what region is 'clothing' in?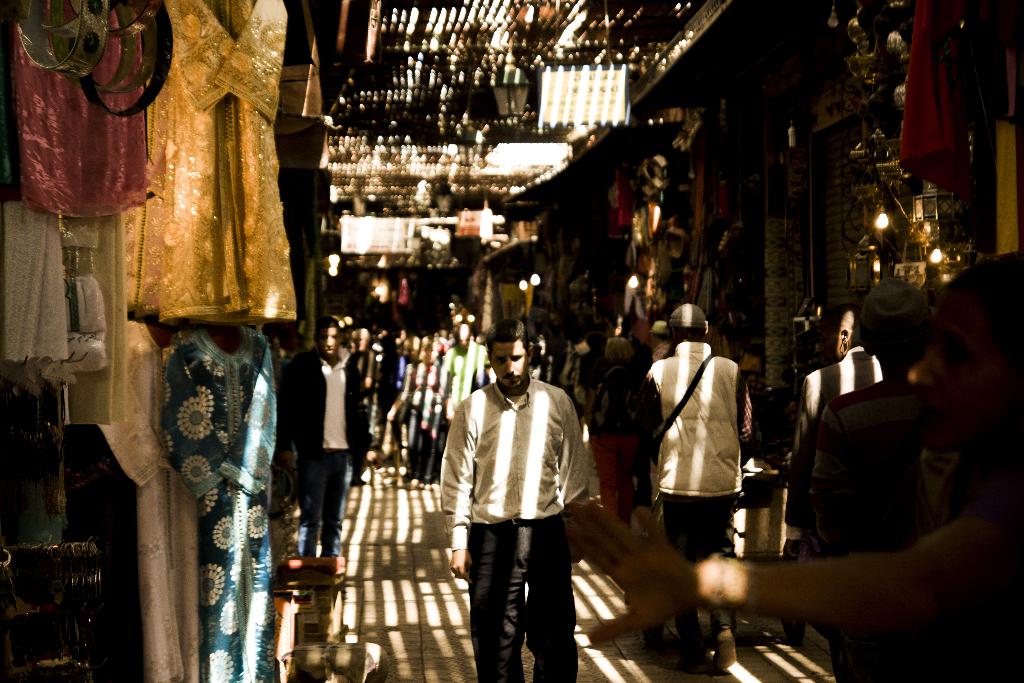
{"x1": 330, "y1": 322, "x2": 488, "y2": 490}.
